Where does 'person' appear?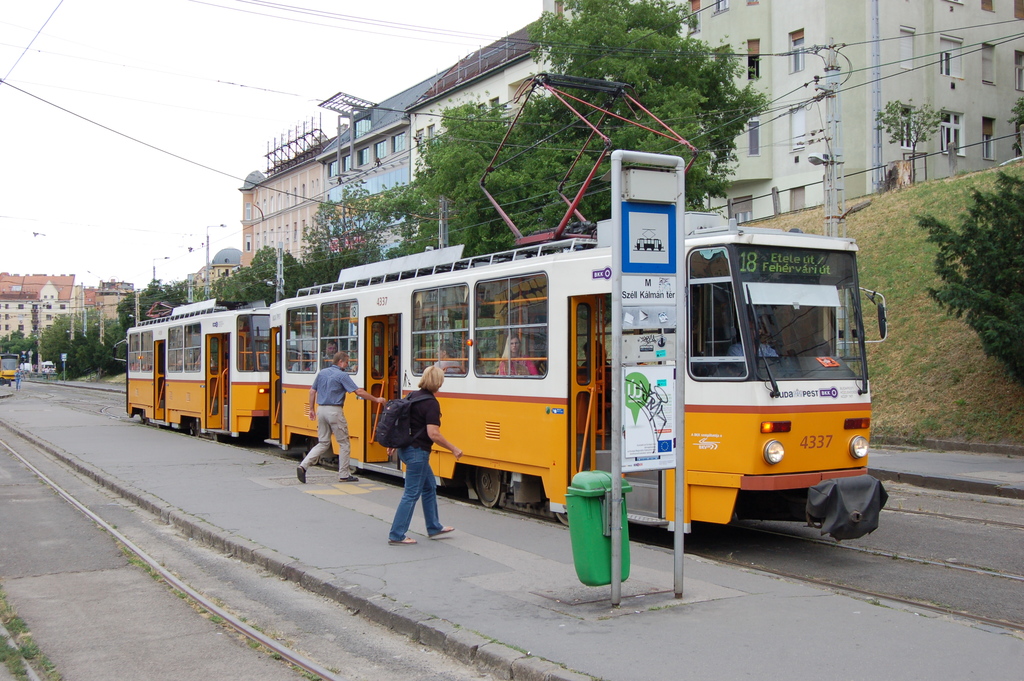
Appears at x1=295, y1=350, x2=391, y2=486.
